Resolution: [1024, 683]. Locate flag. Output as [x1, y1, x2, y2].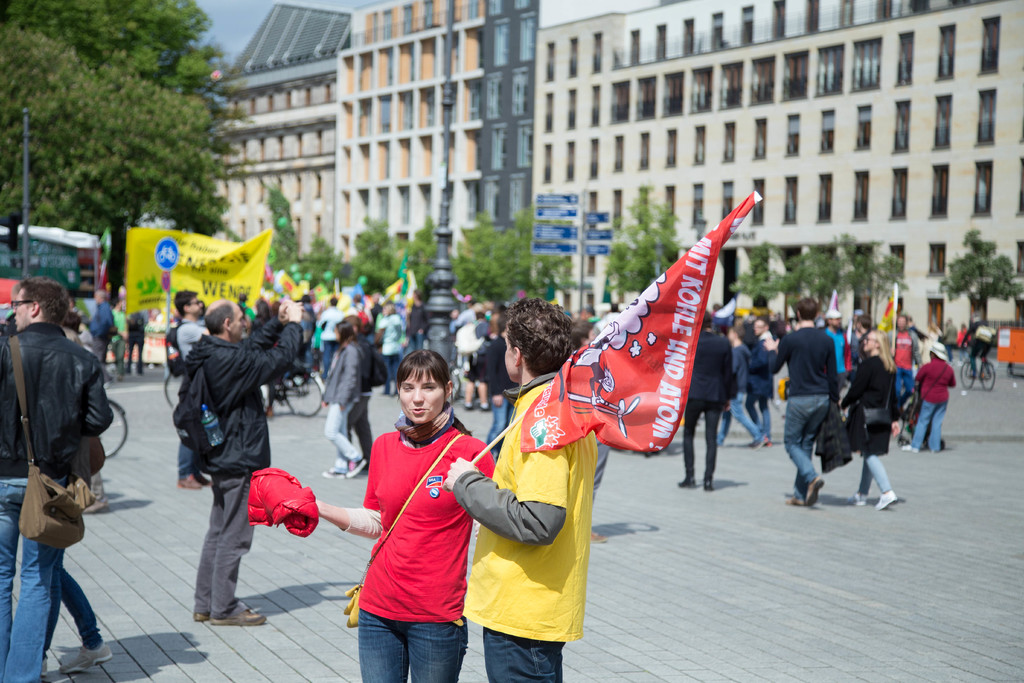
[517, 186, 762, 453].
